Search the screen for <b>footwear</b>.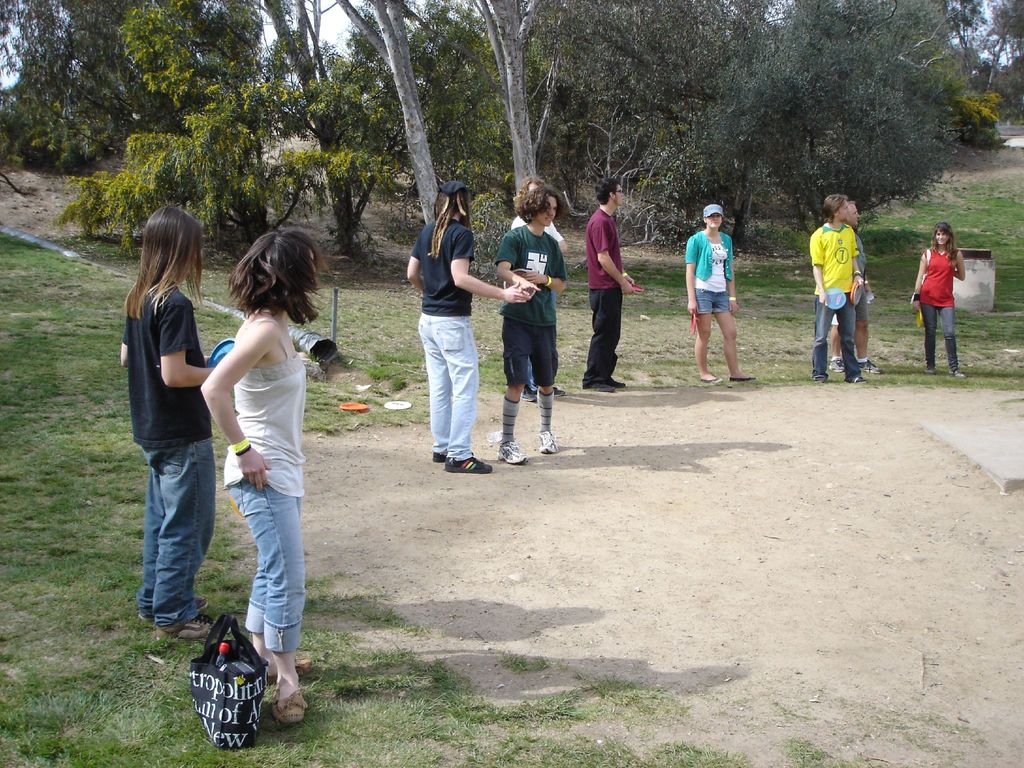
Found at 137, 598, 212, 623.
